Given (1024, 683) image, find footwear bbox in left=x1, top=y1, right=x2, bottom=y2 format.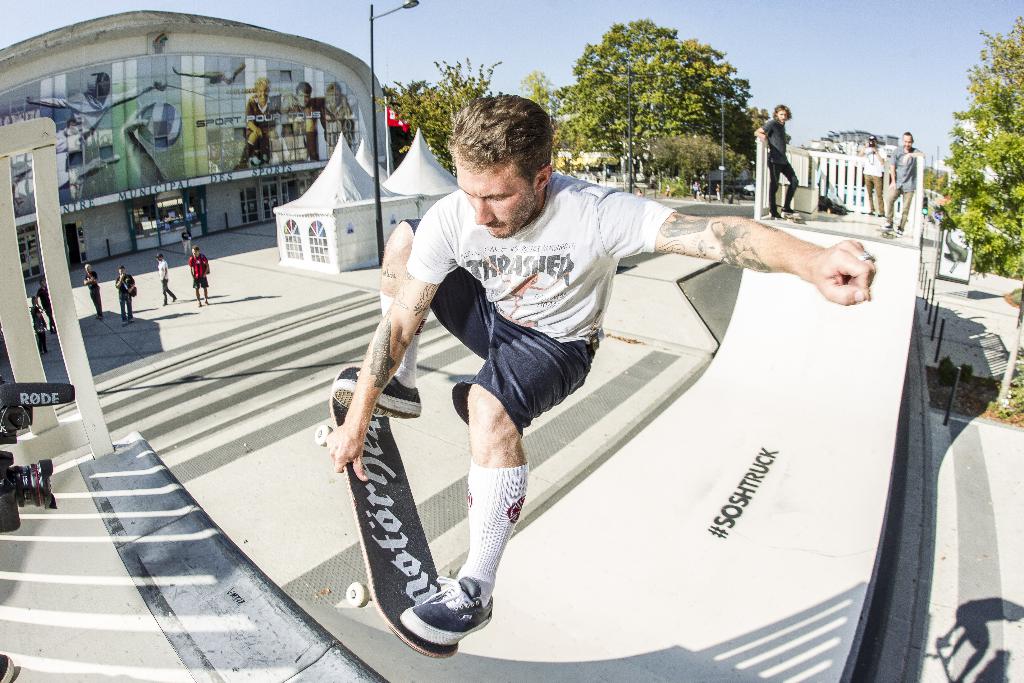
left=198, top=299, right=210, bottom=306.
